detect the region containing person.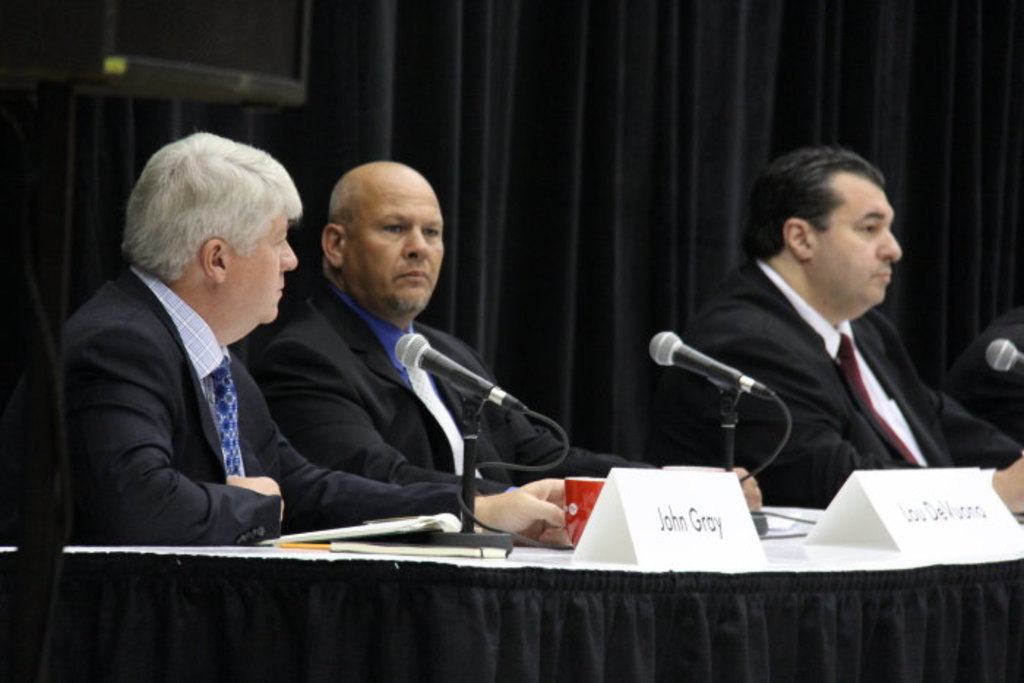
670:133:957:541.
